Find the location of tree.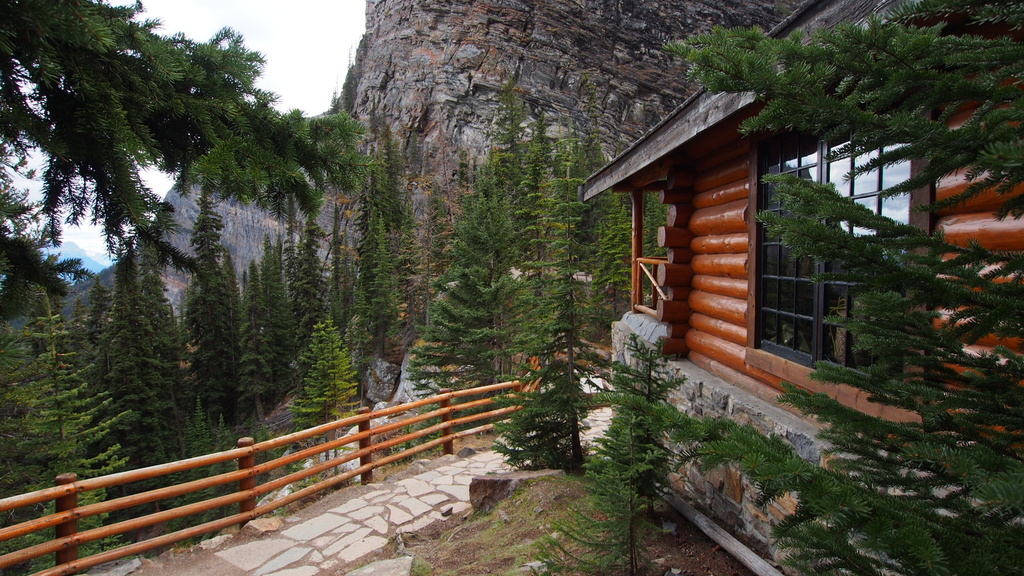
Location: rect(79, 257, 184, 520).
